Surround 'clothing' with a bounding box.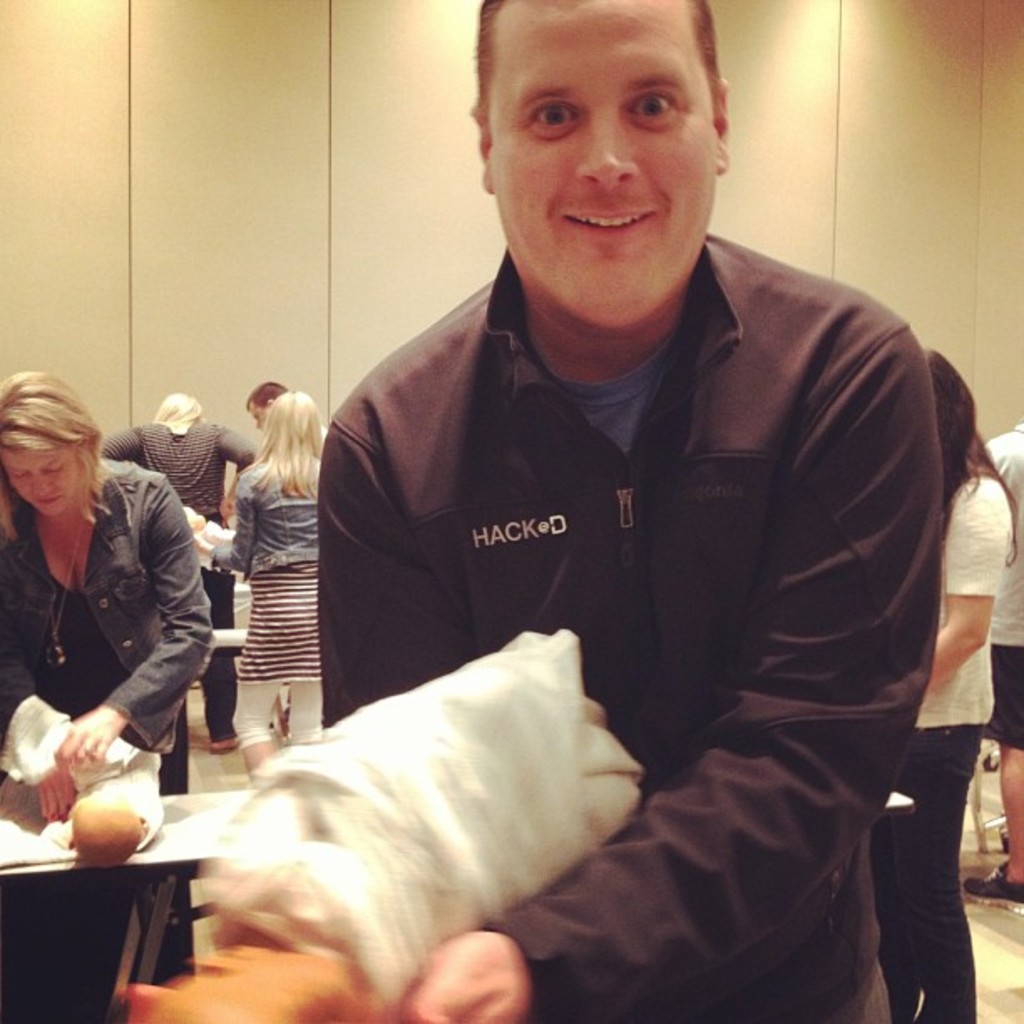
[984,425,1022,755].
